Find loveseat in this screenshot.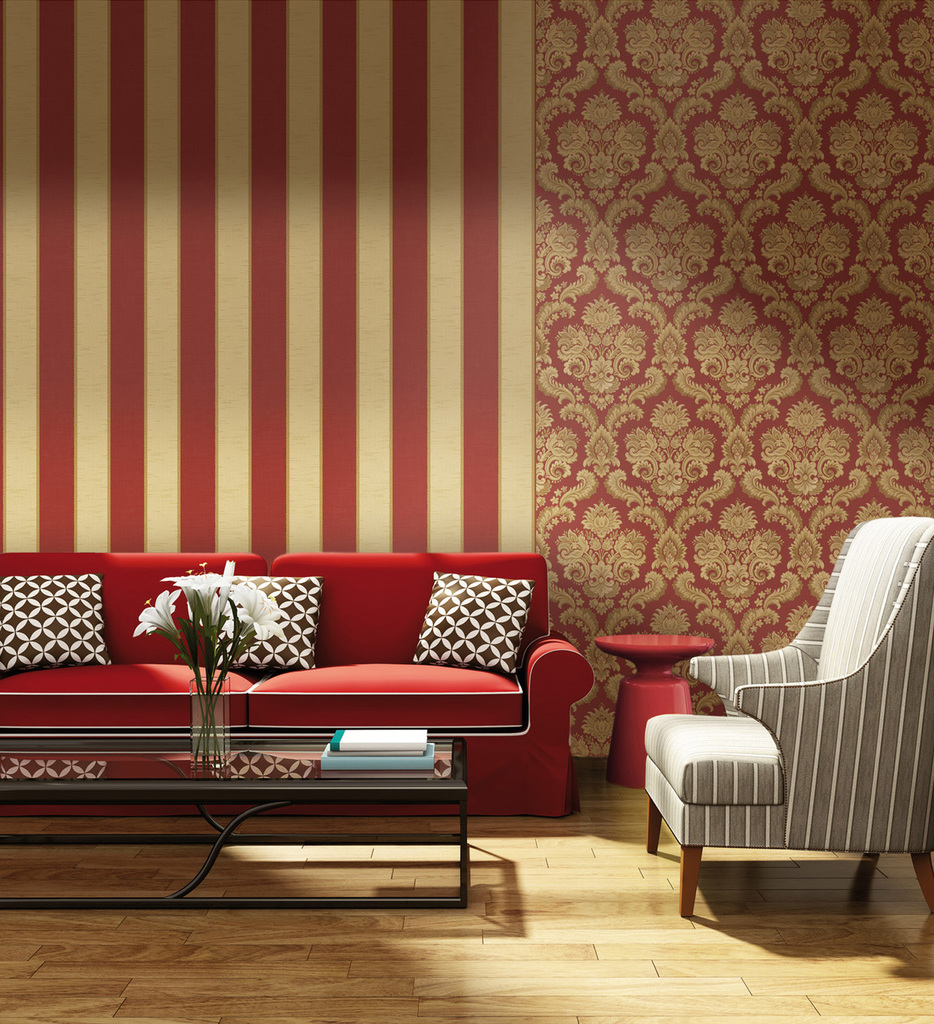
The bounding box for loveseat is 0 550 597 816.
